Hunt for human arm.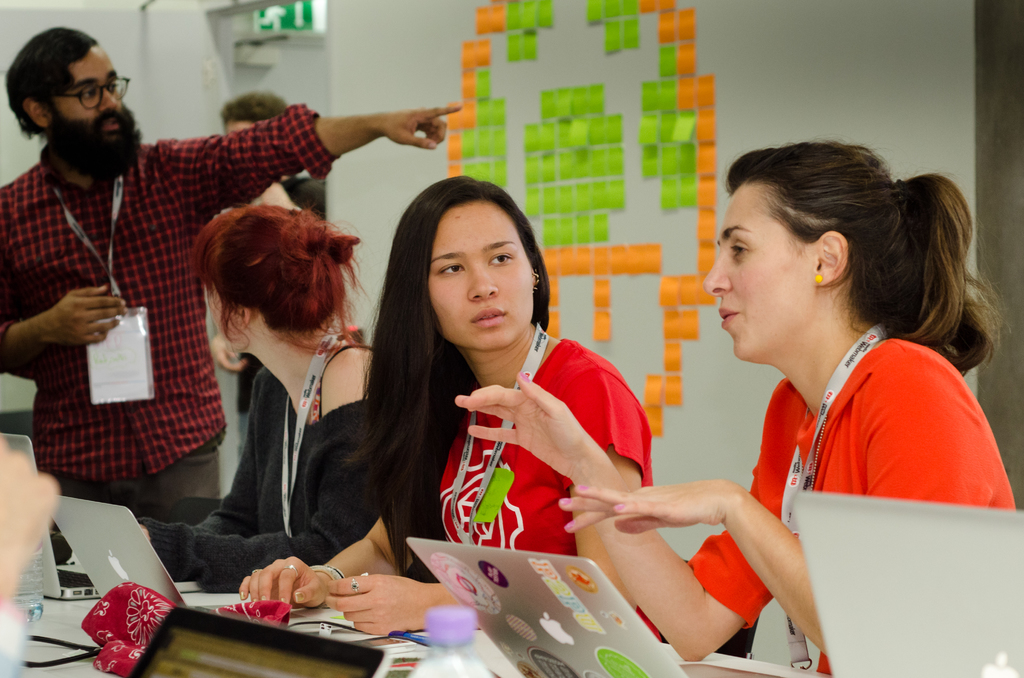
Hunted down at 184:97:458:209.
